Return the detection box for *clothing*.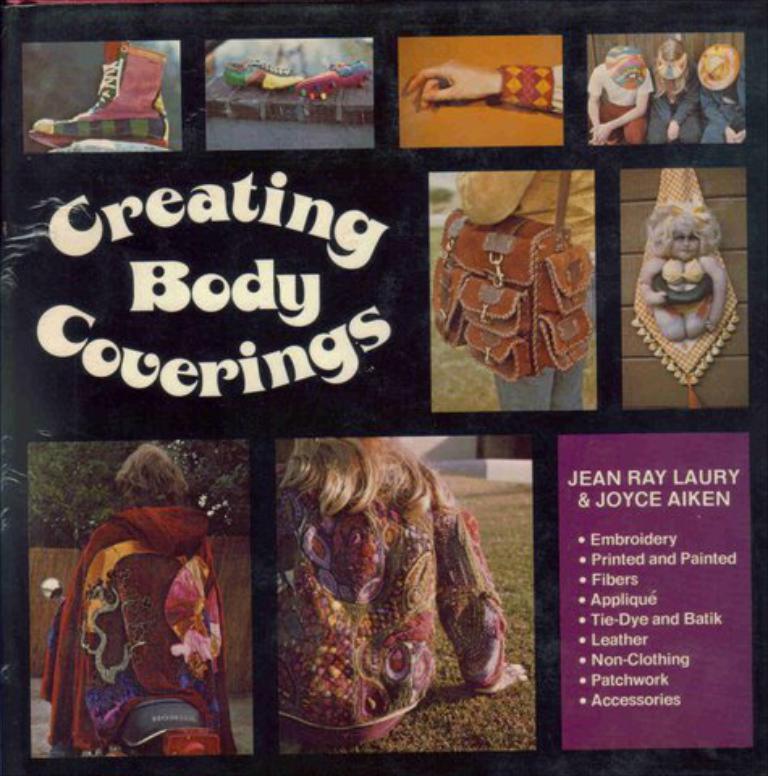
rect(52, 472, 226, 757).
